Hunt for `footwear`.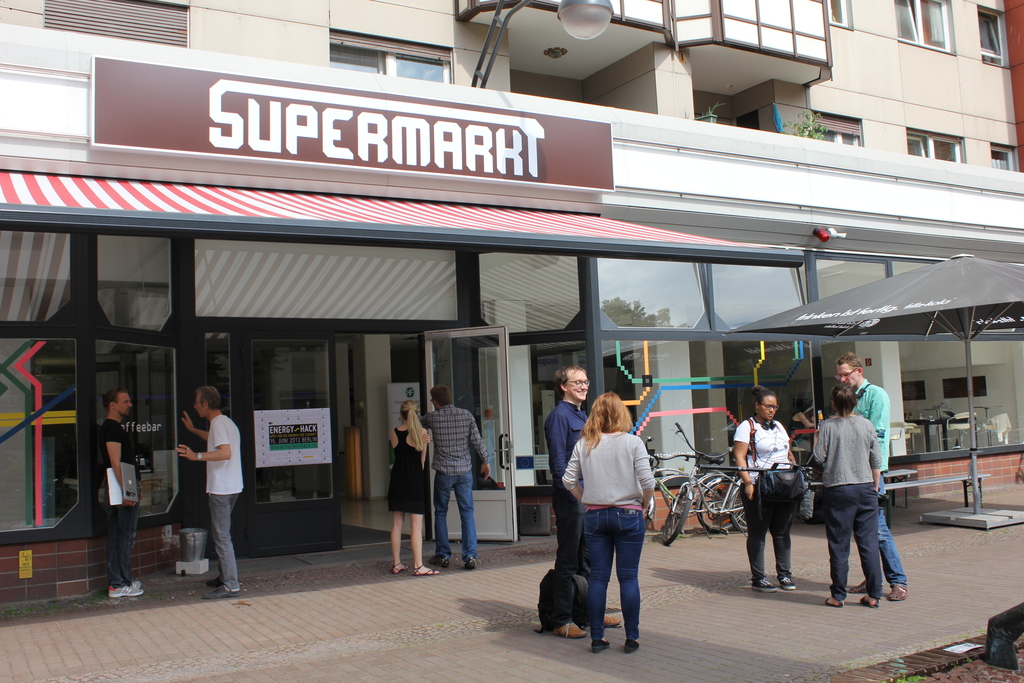
Hunted down at (x1=129, y1=578, x2=142, y2=586).
